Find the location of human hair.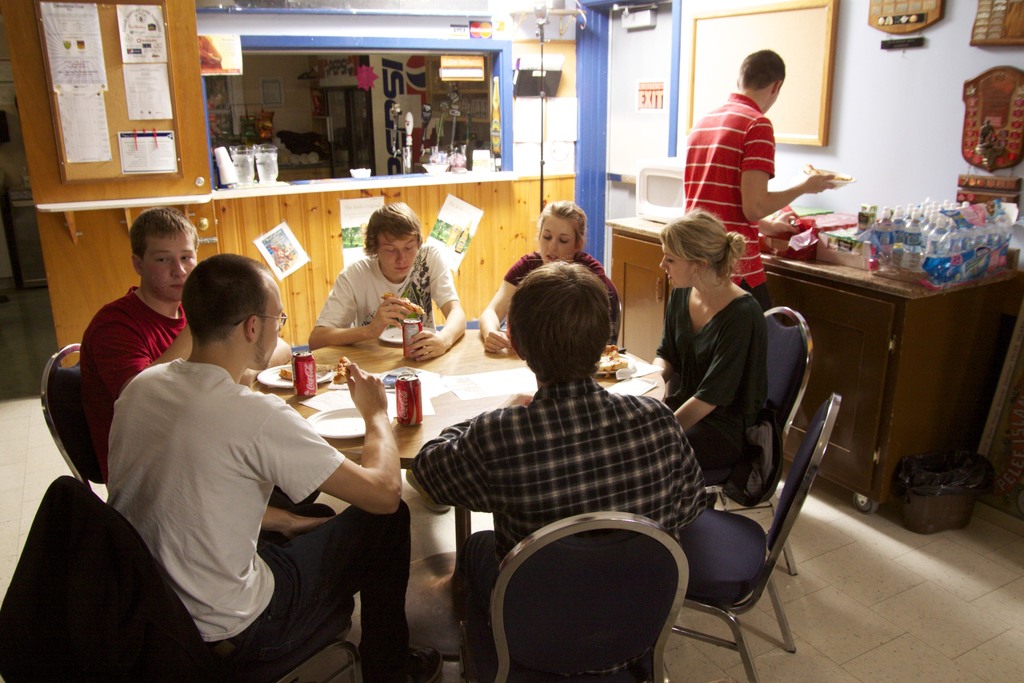
Location: 362:208:422:255.
